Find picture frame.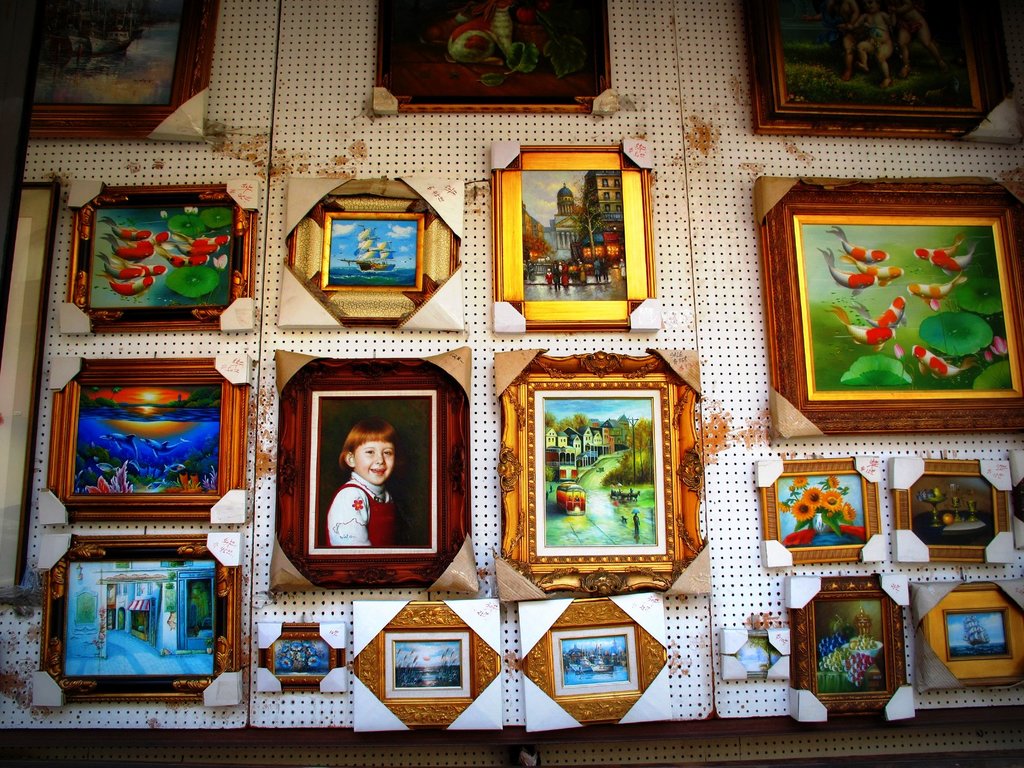
box=[489, 138, 662, 332].
